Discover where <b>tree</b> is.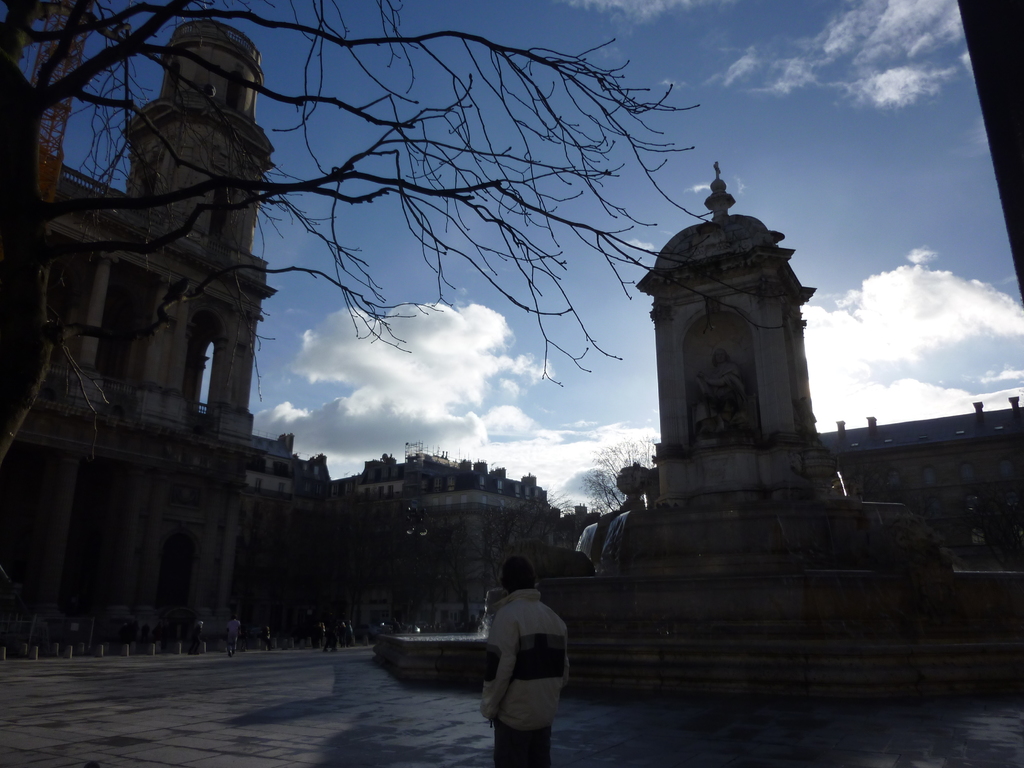
Discovered at detection(0, 0, 810, 456).
